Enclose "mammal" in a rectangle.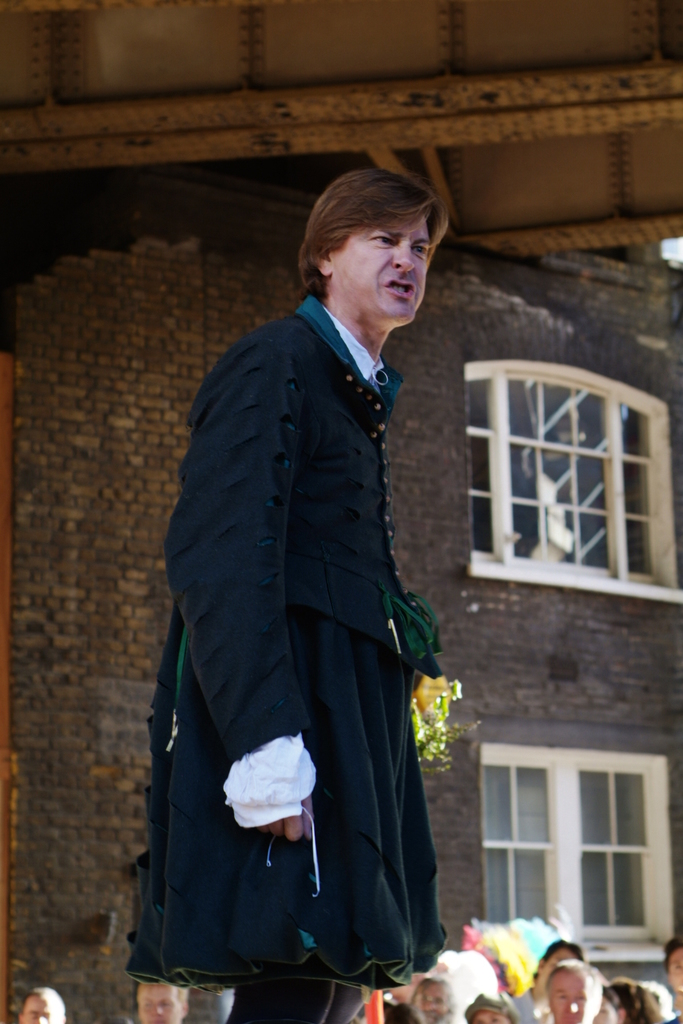
[left=548, top=956, right=604, bottom=1023].
